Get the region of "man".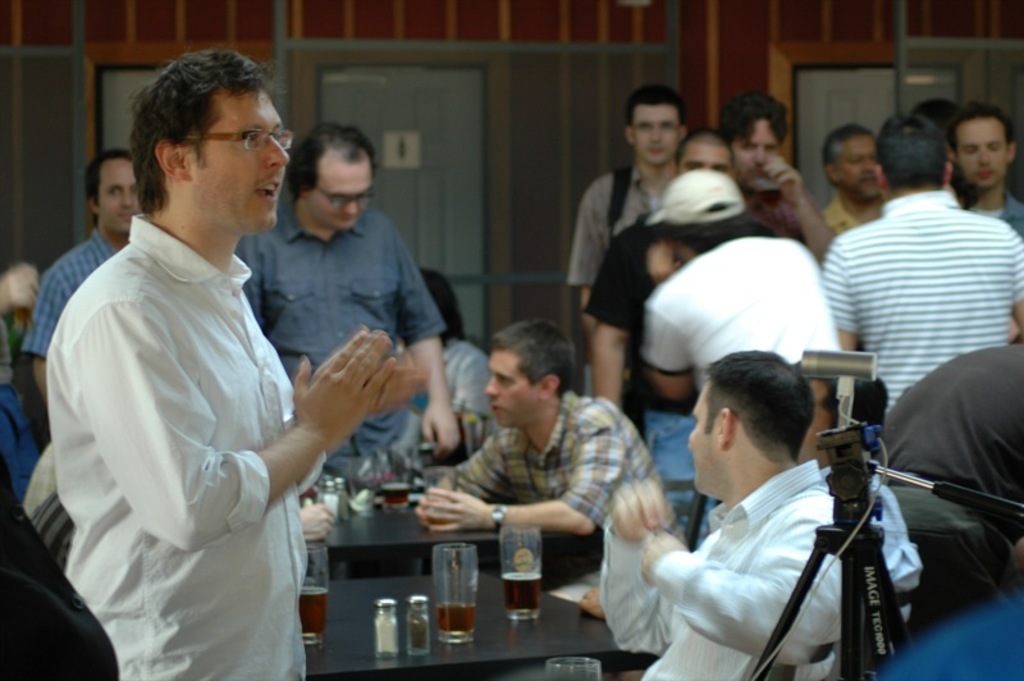
crop(232, 119, 465, 492).
